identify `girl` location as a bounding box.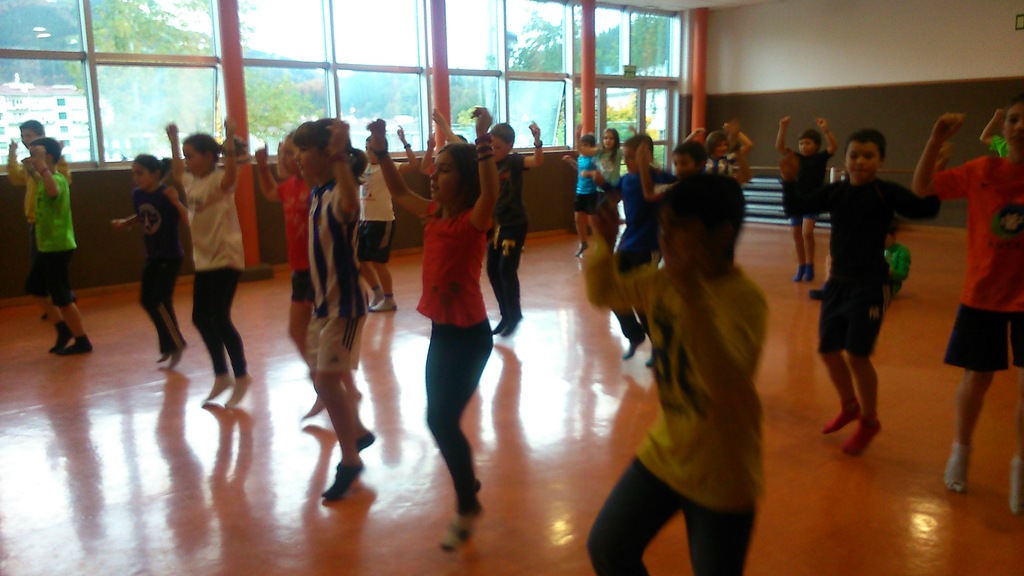
pyautogui.locateOnScreen(367, 104, 497, 548).
